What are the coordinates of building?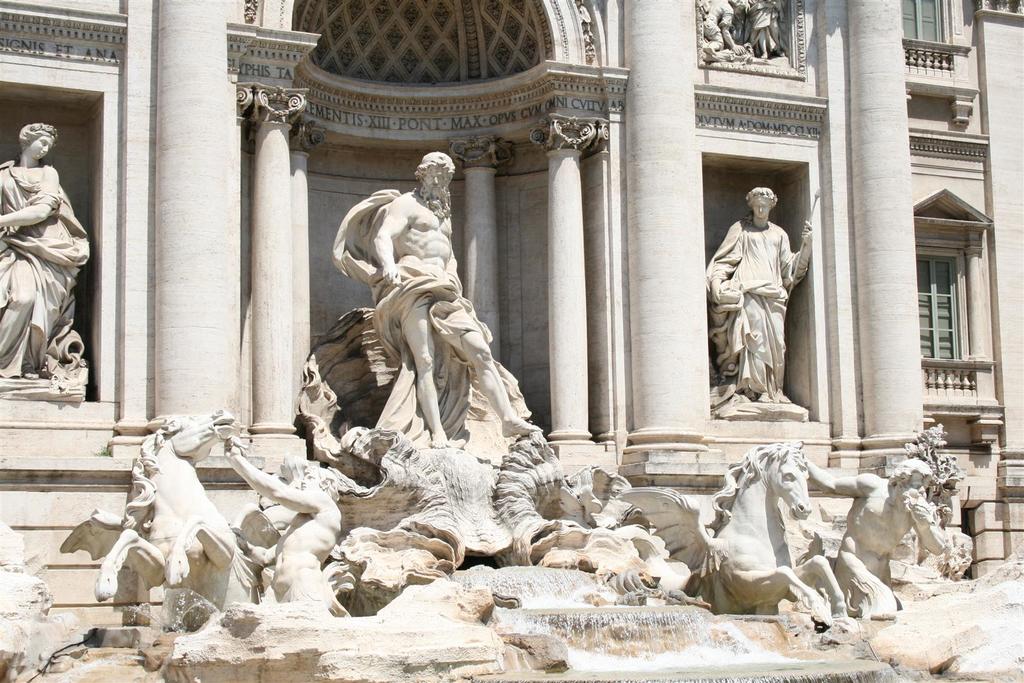
bbox(0, 0, 1023, 682).
